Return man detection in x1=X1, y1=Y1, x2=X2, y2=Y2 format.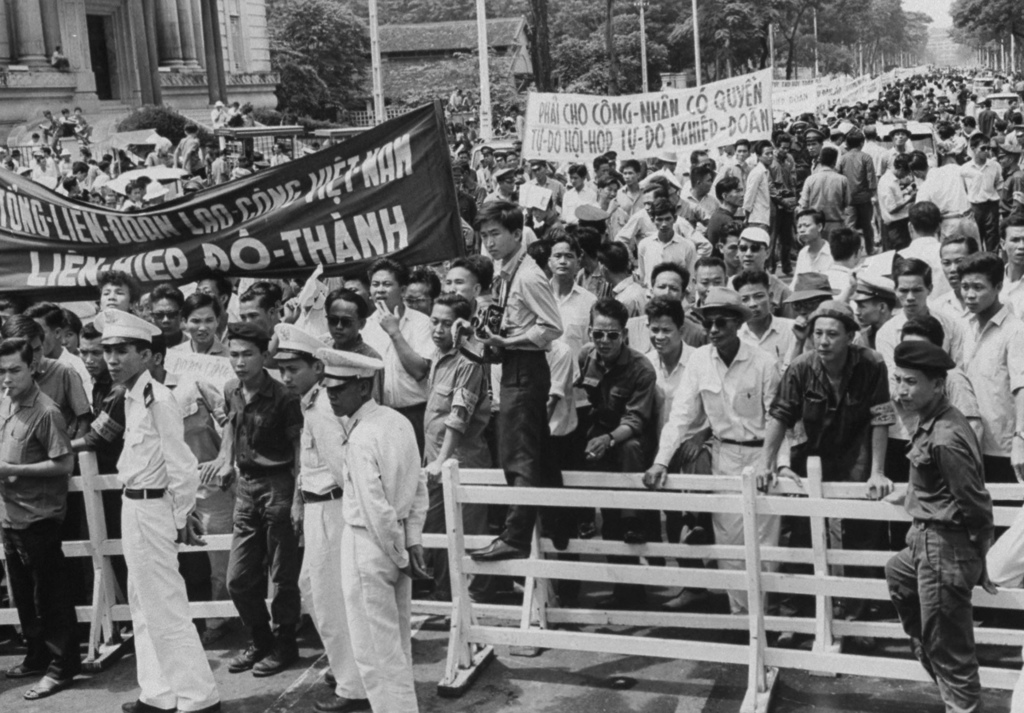
x1=883, y1=122, x2=912, y2=172.
